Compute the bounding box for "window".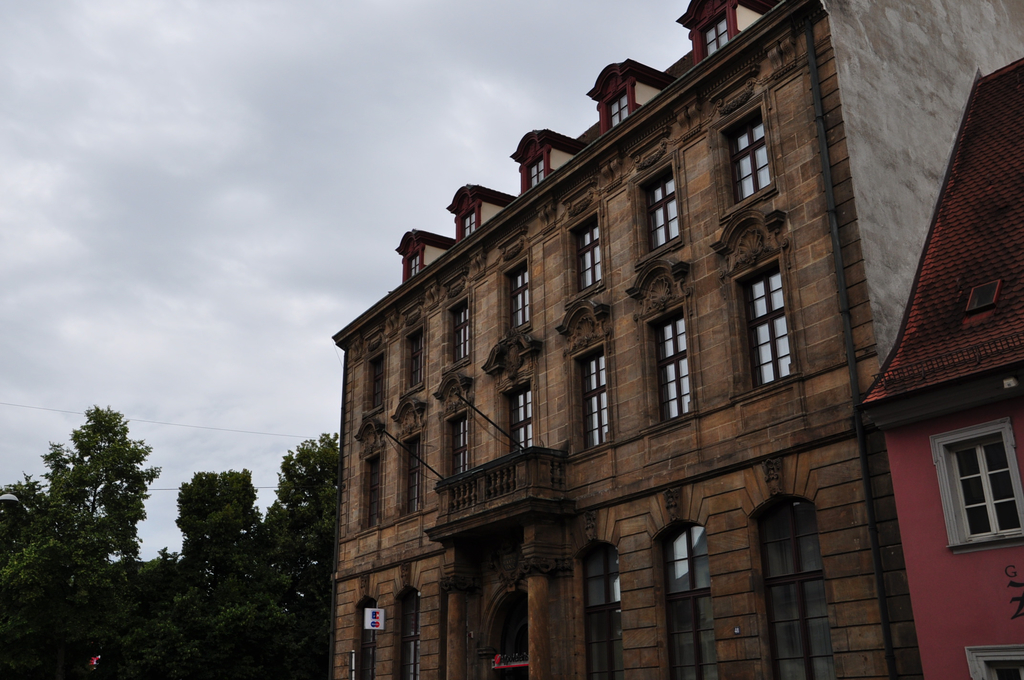
<region>389, 585, 422, 679</region>.
